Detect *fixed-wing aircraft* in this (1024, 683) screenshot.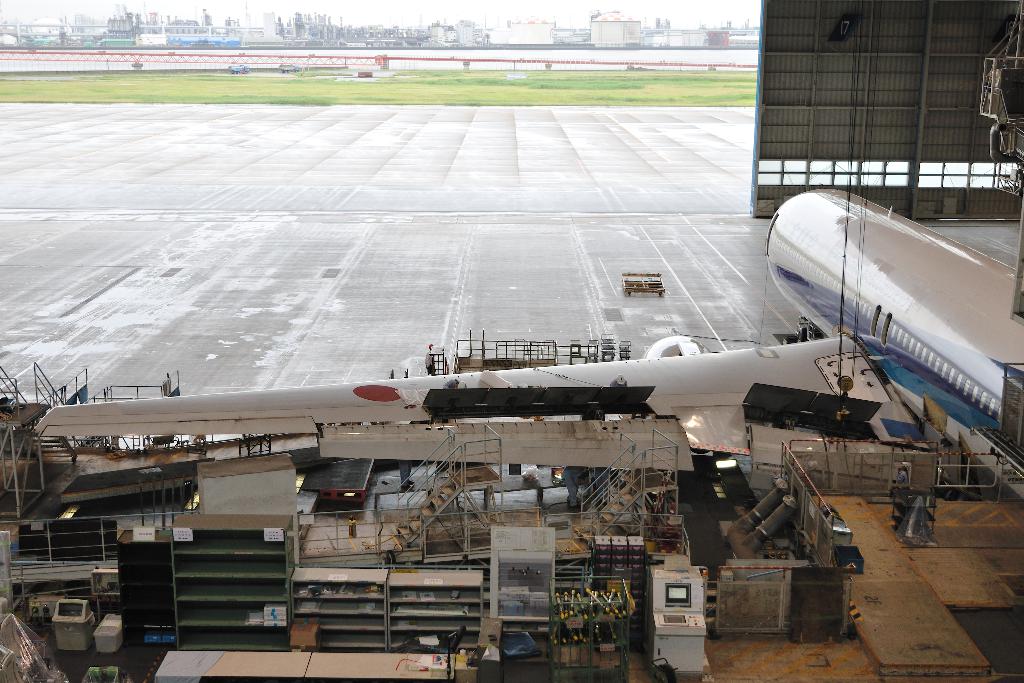
Detection: region(753, 178, 1022, 516).
